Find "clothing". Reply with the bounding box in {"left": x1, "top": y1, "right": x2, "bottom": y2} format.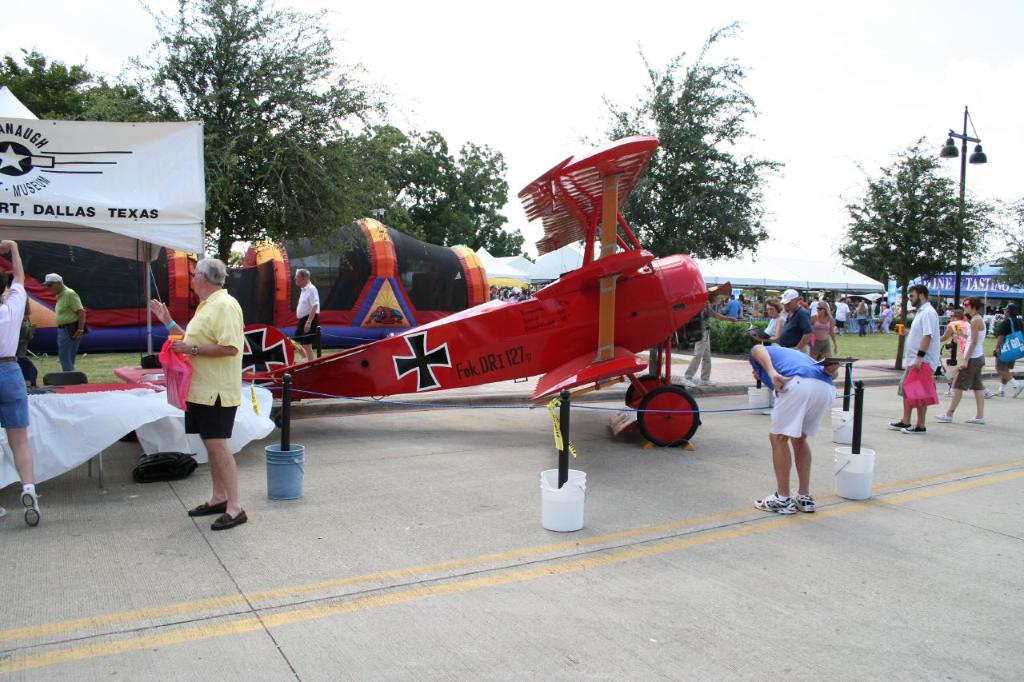
{"left": 956, "top": 314, "right": 989, "bottom": 391}.
